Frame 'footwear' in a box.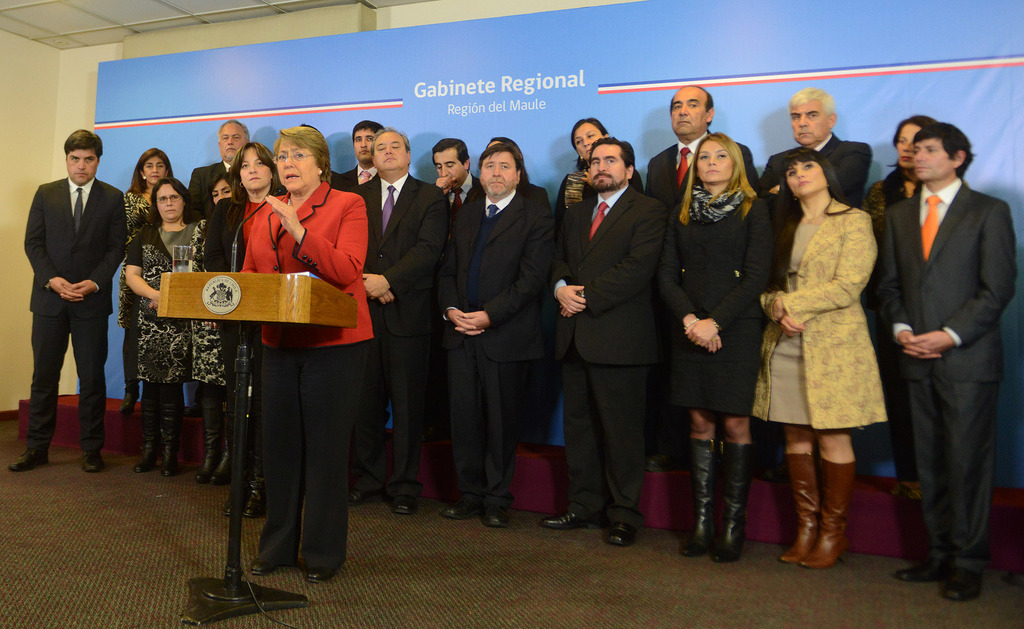
8, 448, 47, 472.
